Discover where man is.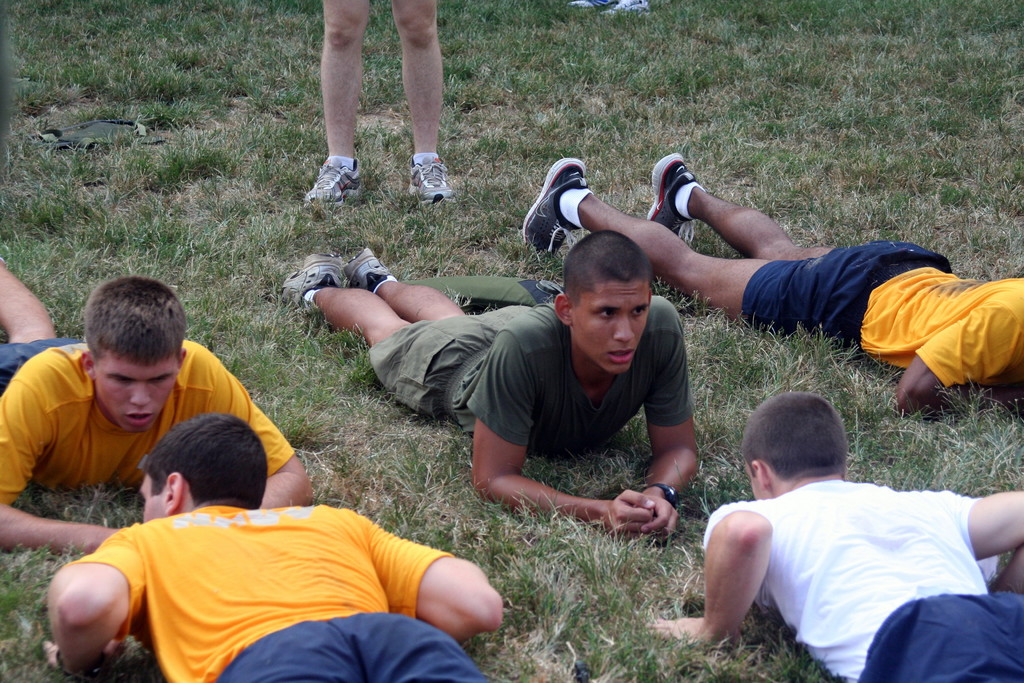
Discovered at box=[305, 0, 470, 212].
